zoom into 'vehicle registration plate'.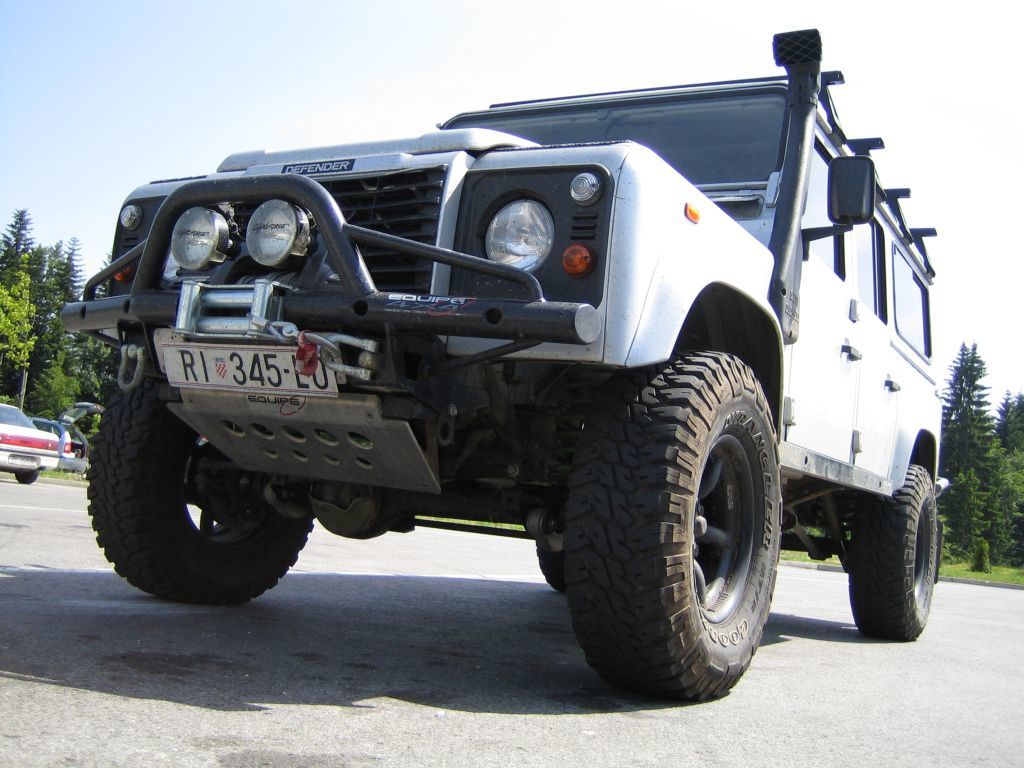
Zoom target: [left=160, top=337, right=345, bottom=397].
